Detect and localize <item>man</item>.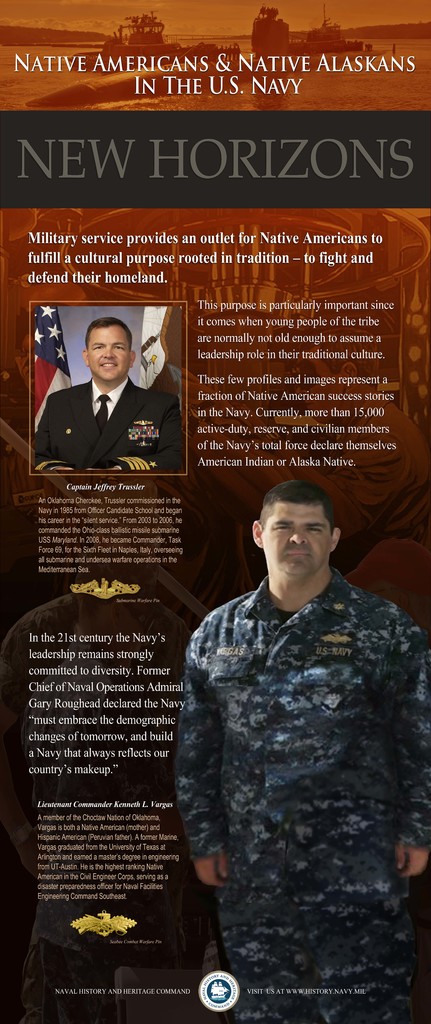
Localized at x1=164, y1=448, x2=425, y2=985.
